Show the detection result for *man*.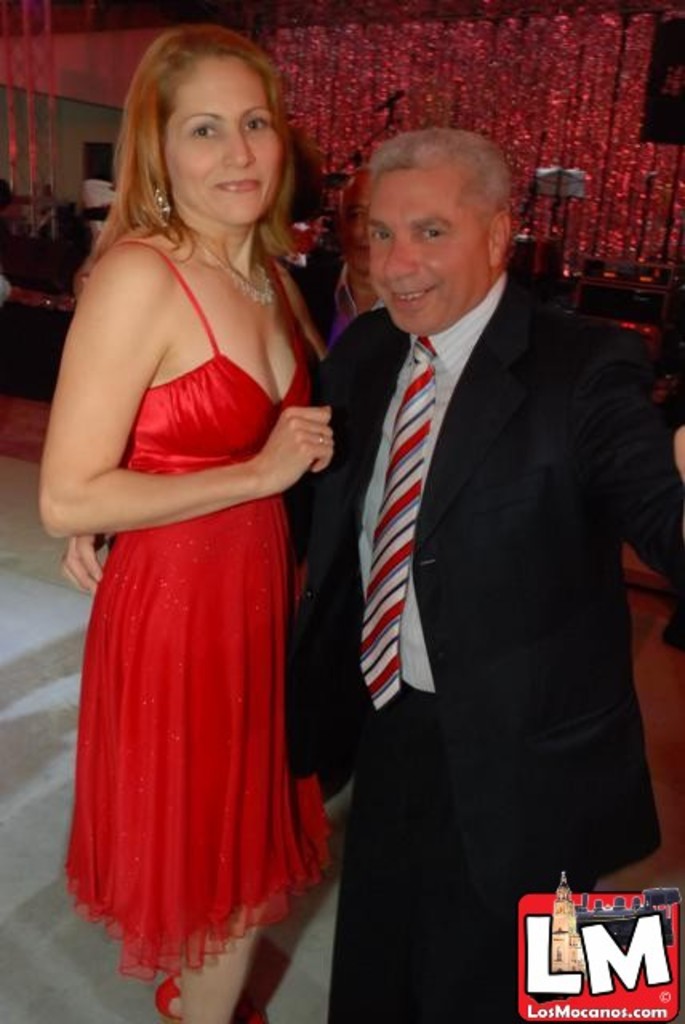
[x1=58, y1=125, x2=683, y2=1022].
